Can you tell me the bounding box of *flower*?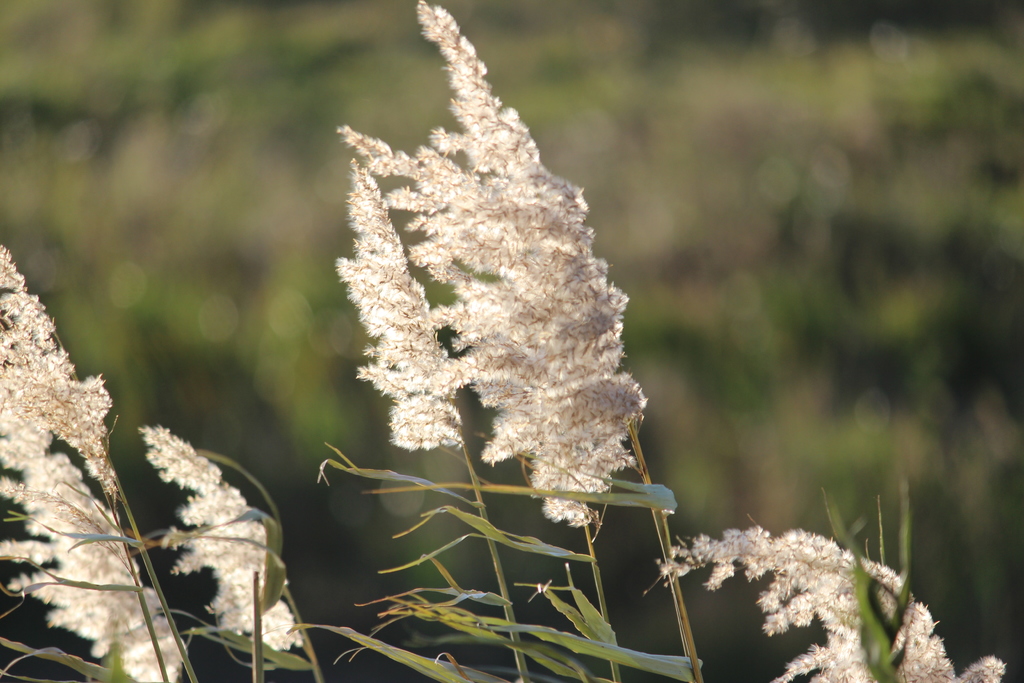
l=422, t=0, r=652, b=503.
